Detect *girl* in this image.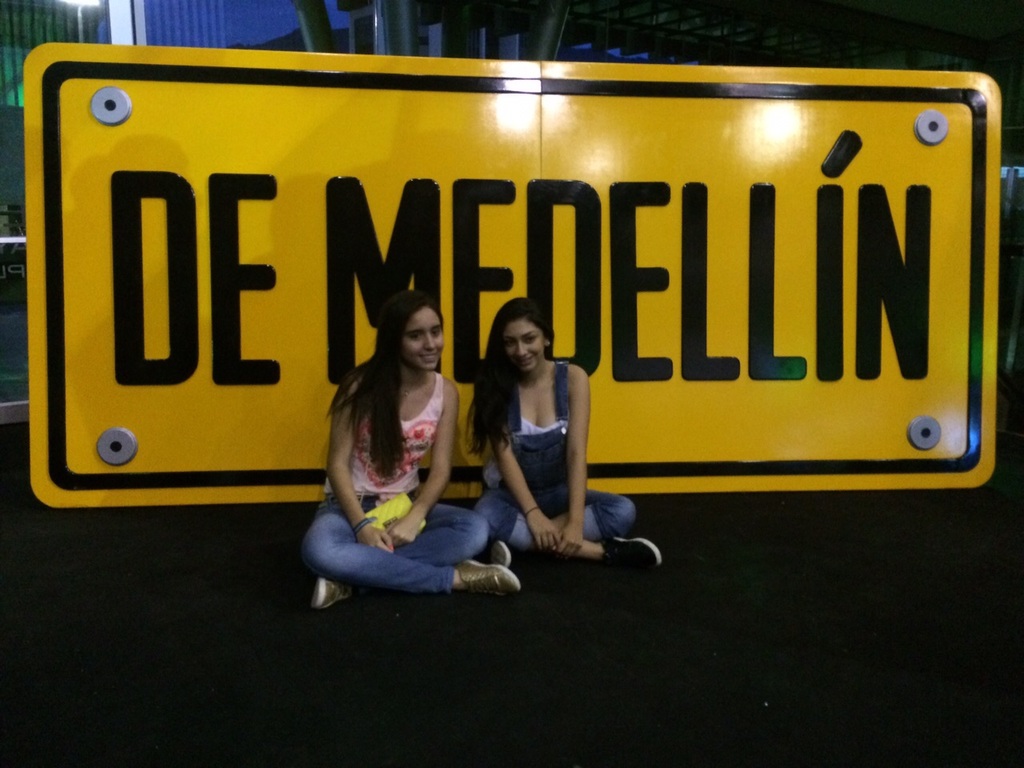
Detection: box(300, 288, 520, 610).
